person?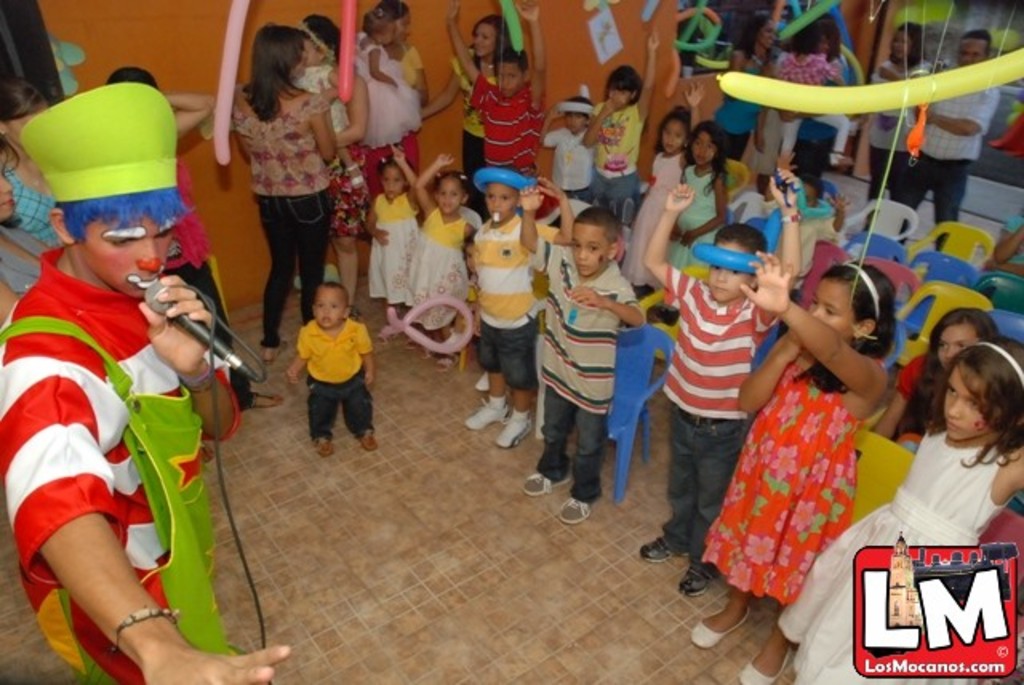
BBox(368, 8, 411, 306)
